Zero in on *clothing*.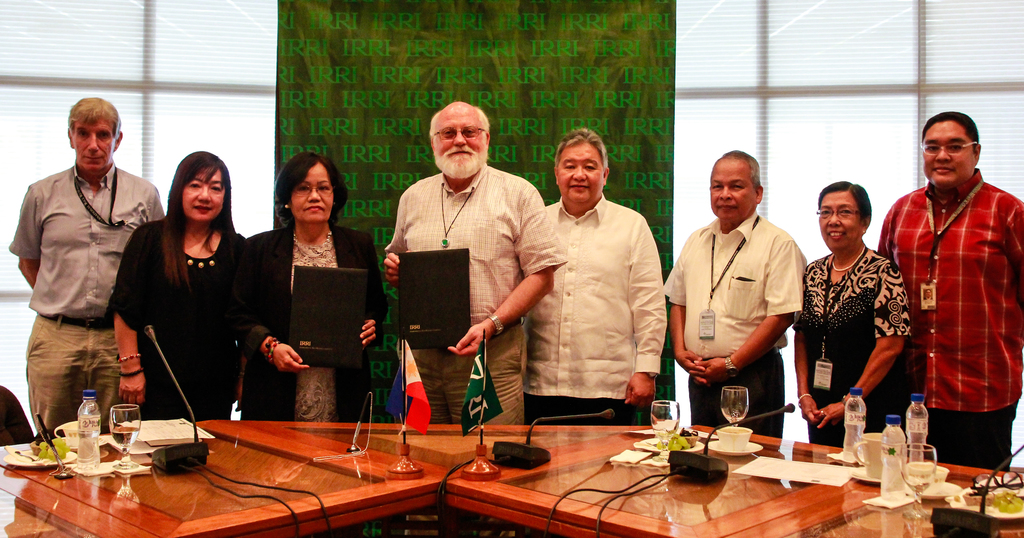
Zeroed in: (396,327,535,424).
